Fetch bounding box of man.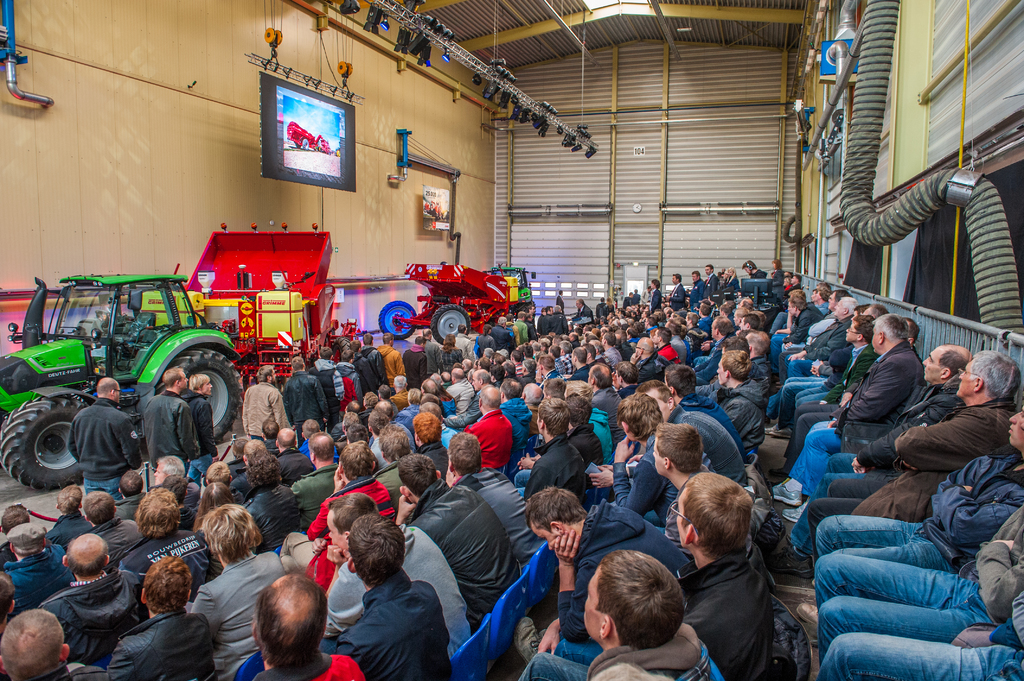
Bbox: detection(120, 488, 216, 584).
